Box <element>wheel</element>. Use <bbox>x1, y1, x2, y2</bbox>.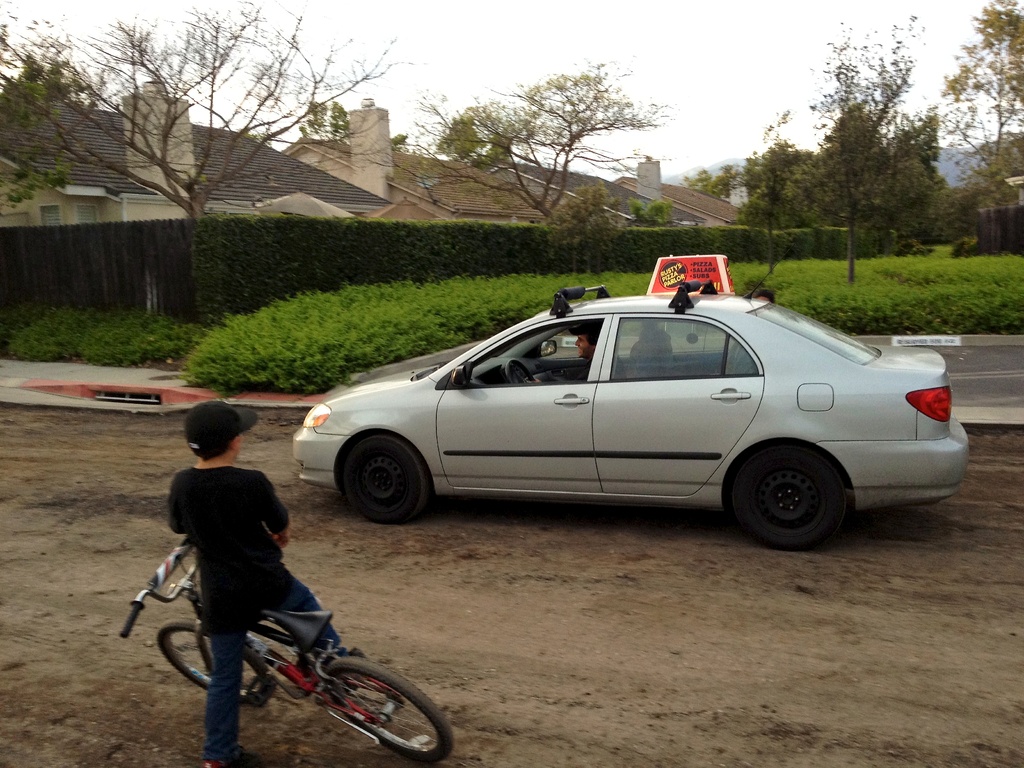
<bbox>508, 358, 539, 388</bbox>.
